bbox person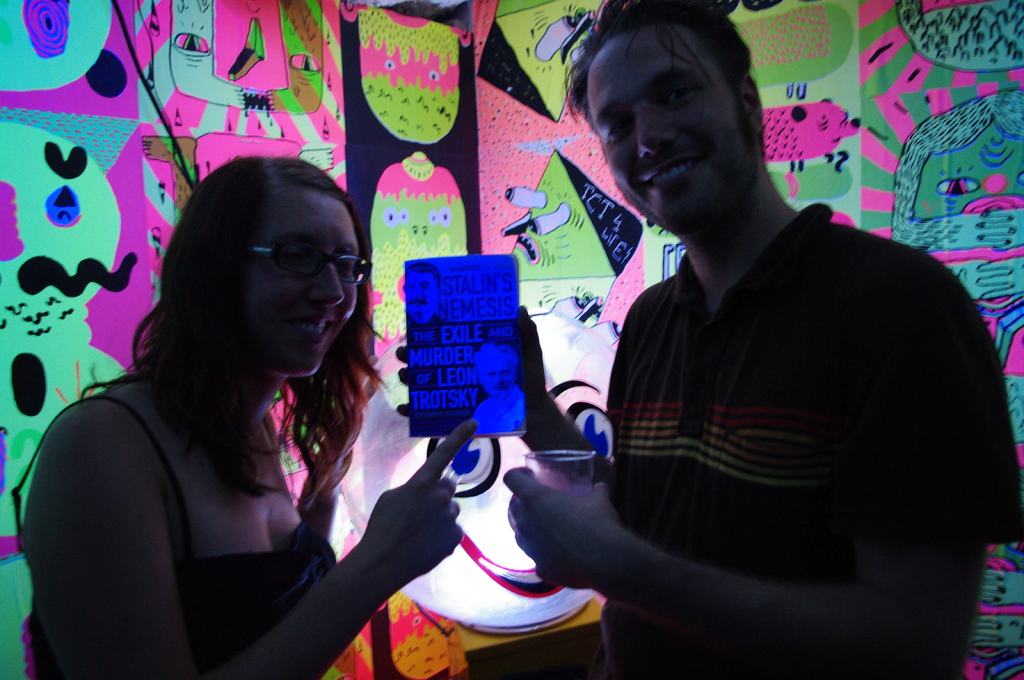
x1=504 y1=19 x2=995 y2=676
